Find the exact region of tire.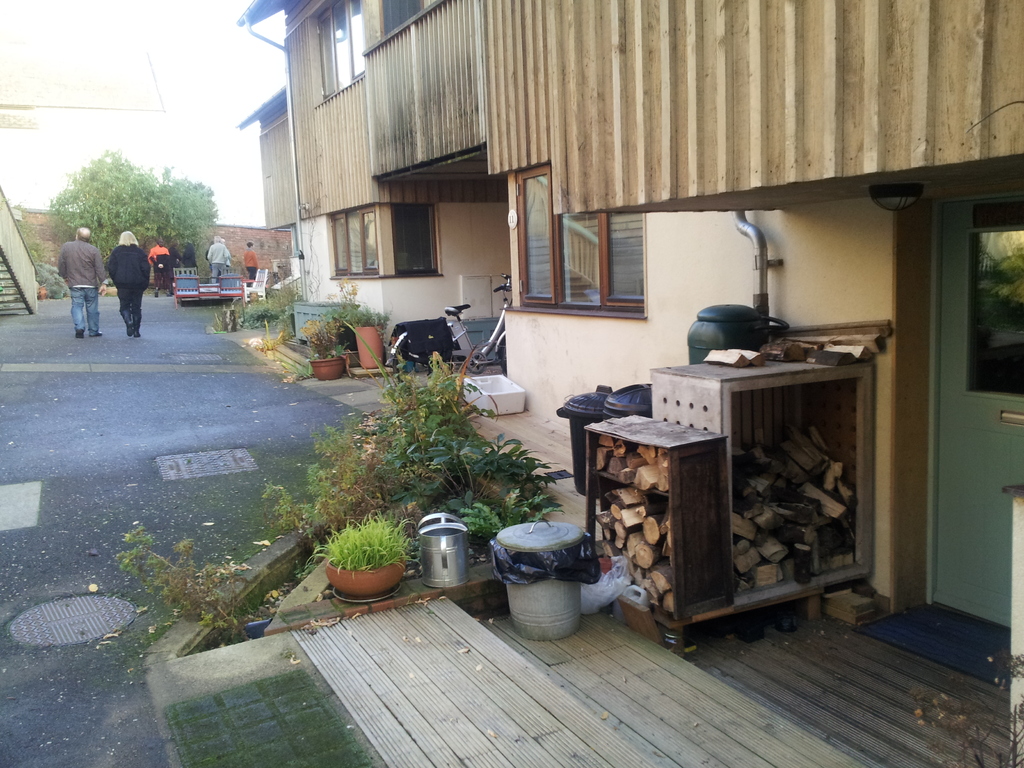
Exact region: select_region(393, 323, 457, 380).
